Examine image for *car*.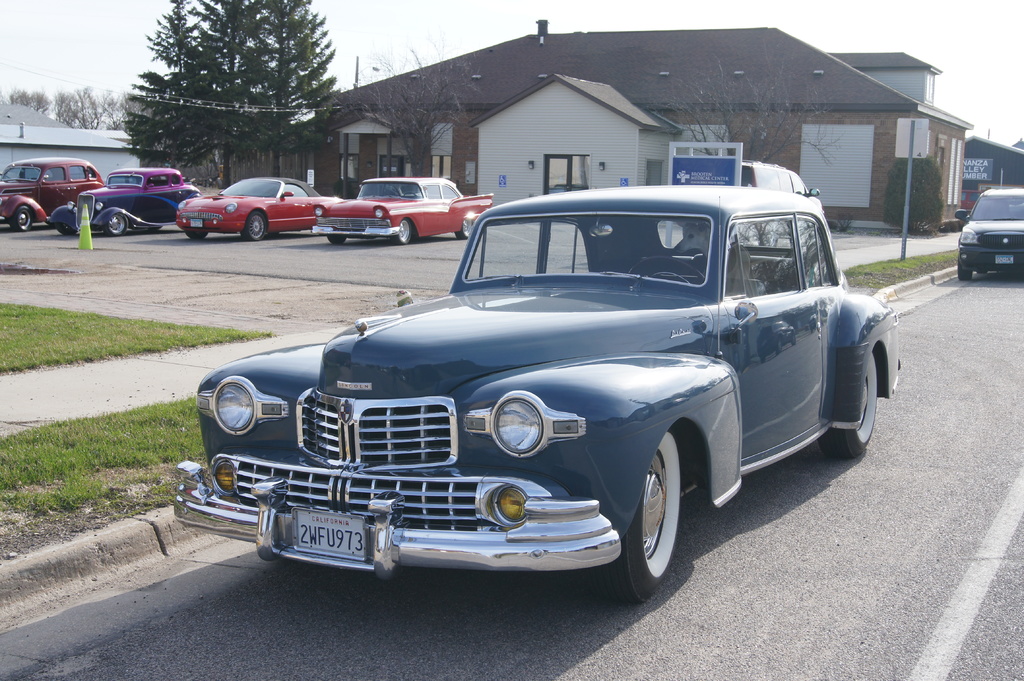
Examination result: detection(312, 177, 494, 247).
